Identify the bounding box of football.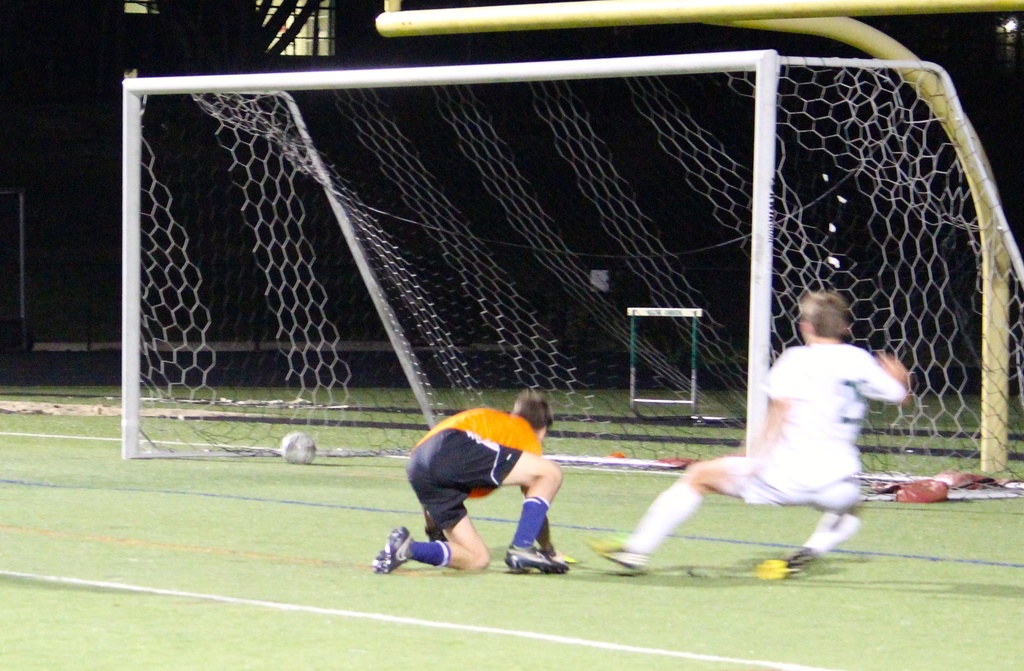
region(277, 431, 318, 465).
